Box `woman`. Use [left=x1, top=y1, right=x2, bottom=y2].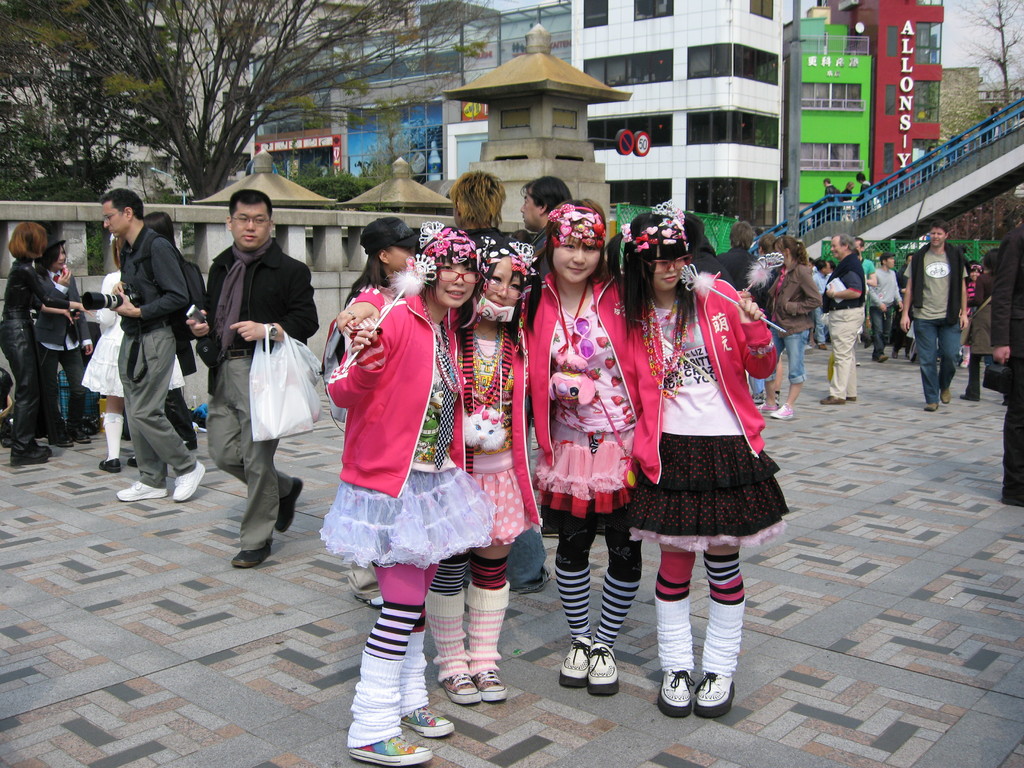
[left=512, top=187, right=639, bottom=674].
